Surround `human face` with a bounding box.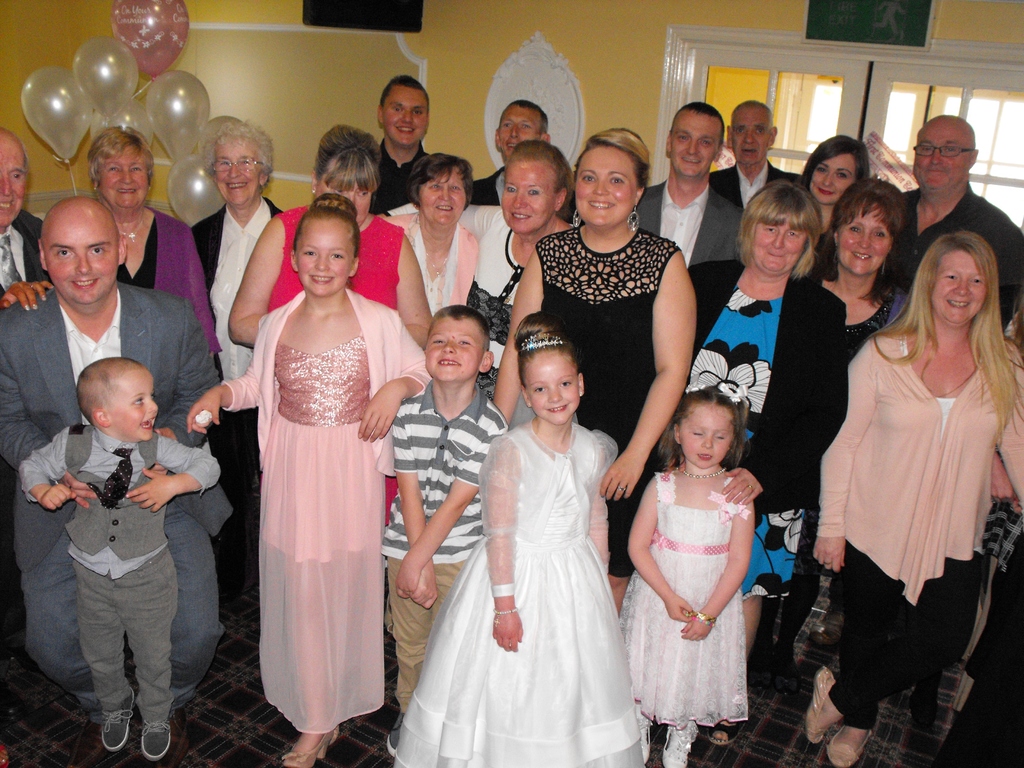
(left=108, top=368, right=166, bottom=447).
